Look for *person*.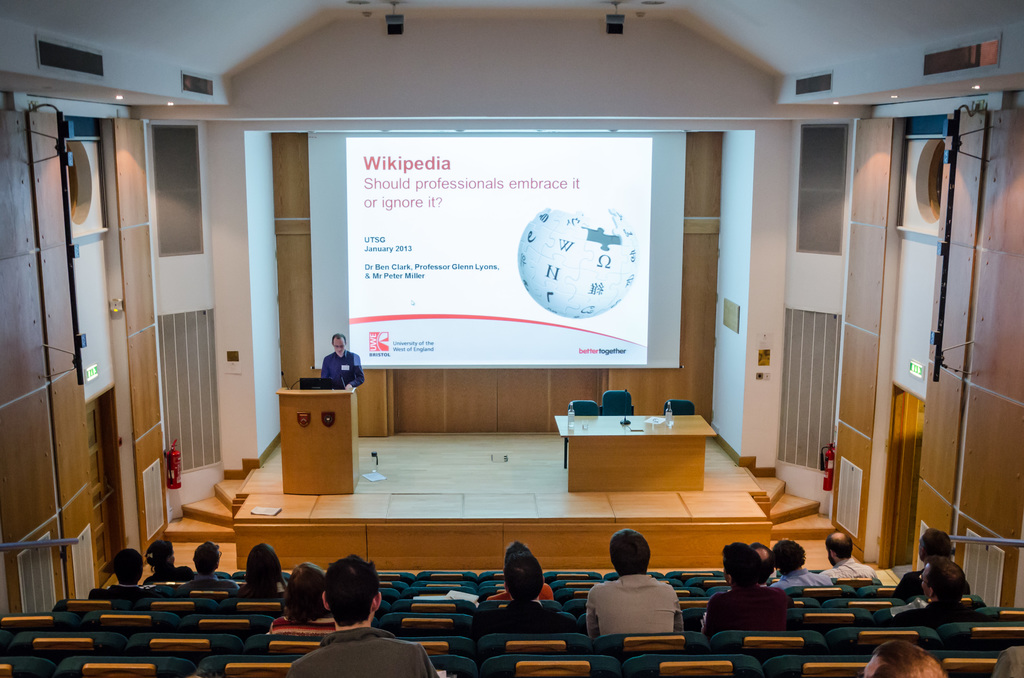
Found: [897, 528, 973, 598].
